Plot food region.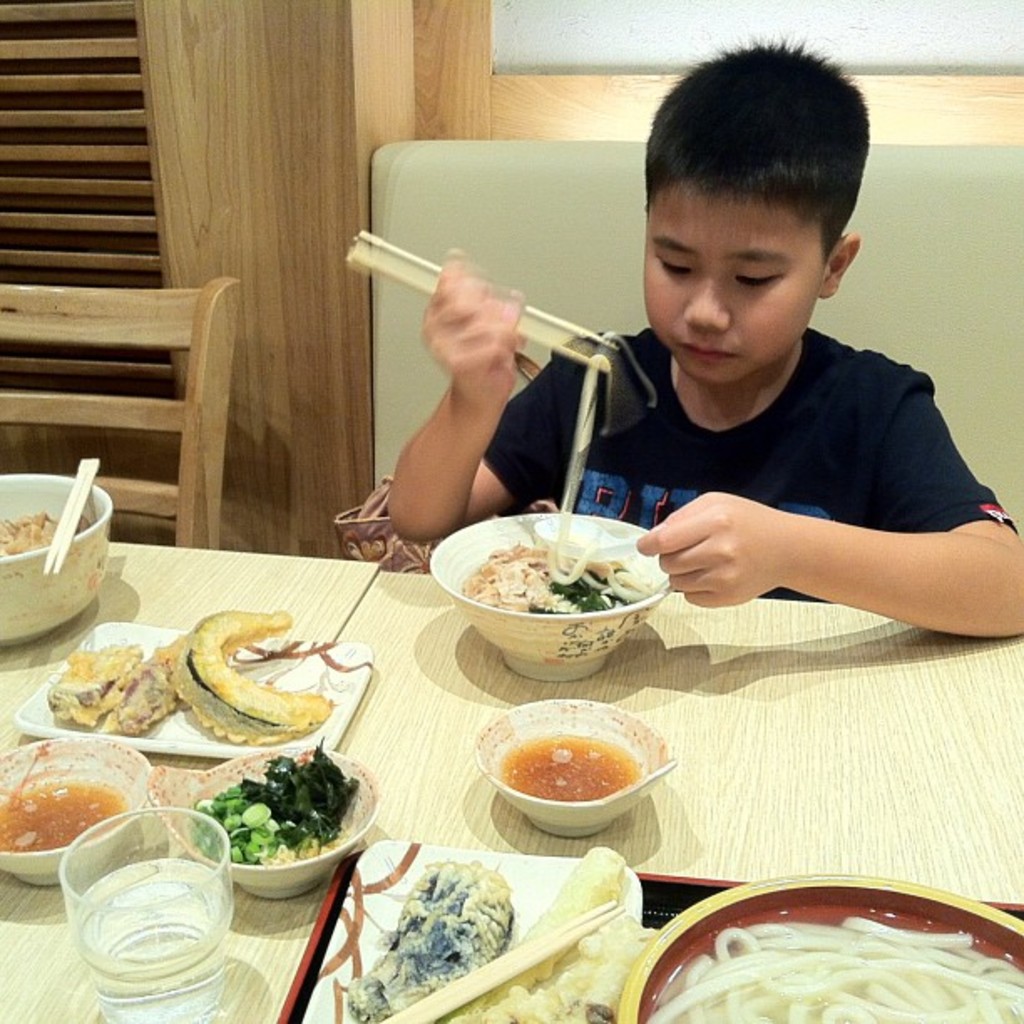
Plotted at 0 765 122 842.
